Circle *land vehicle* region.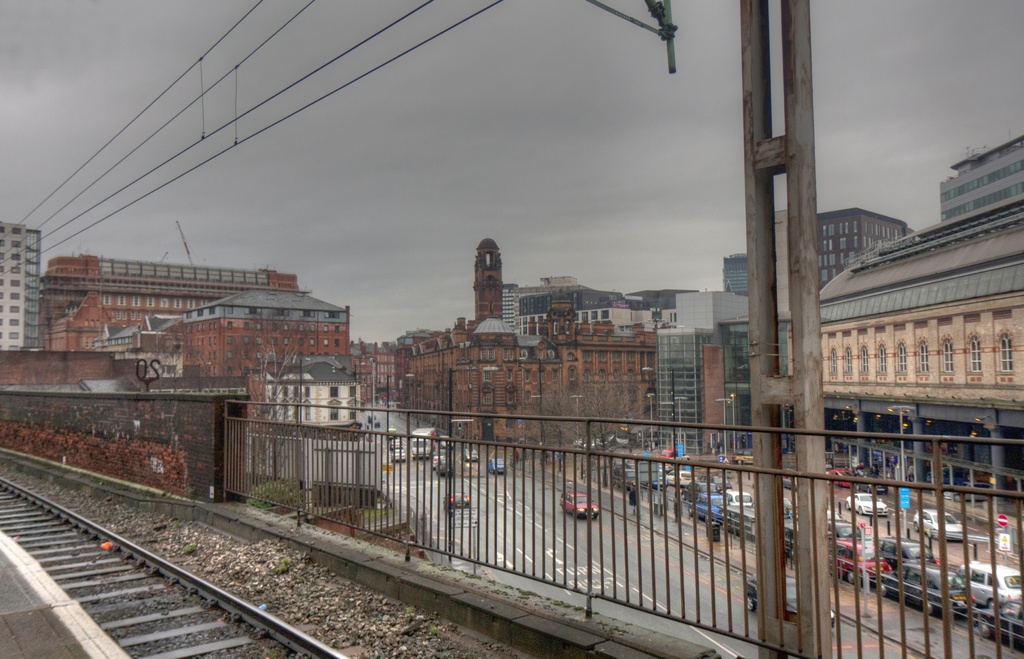
Region: 878, 562, 977, 615.
